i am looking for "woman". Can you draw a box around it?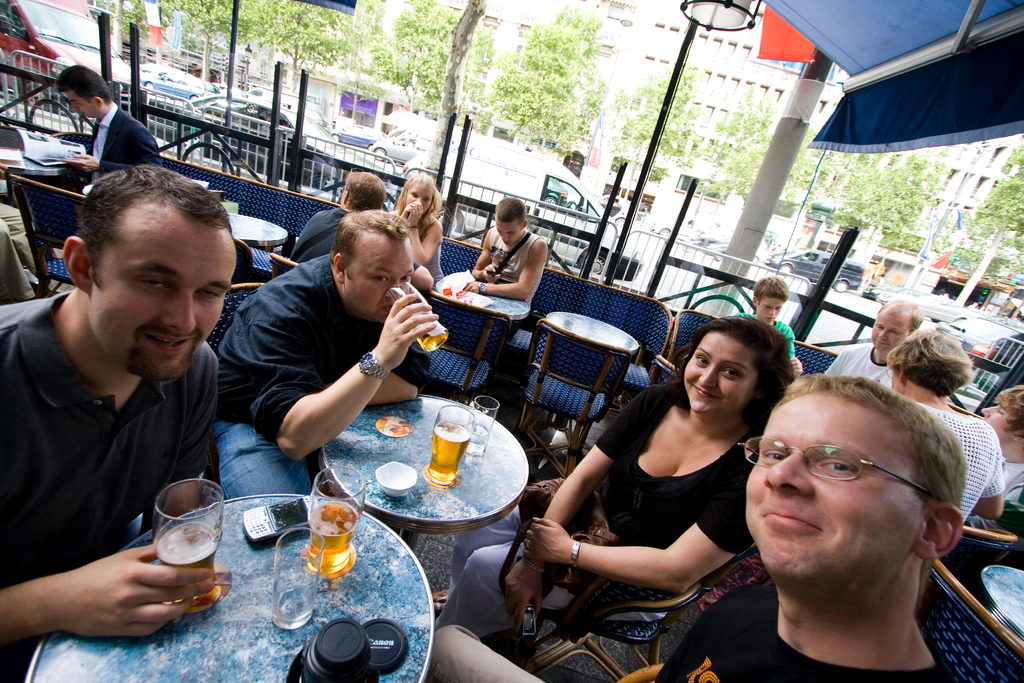
Sure, the bounding box is (left=495, top=327, right=803, bottom=659).
